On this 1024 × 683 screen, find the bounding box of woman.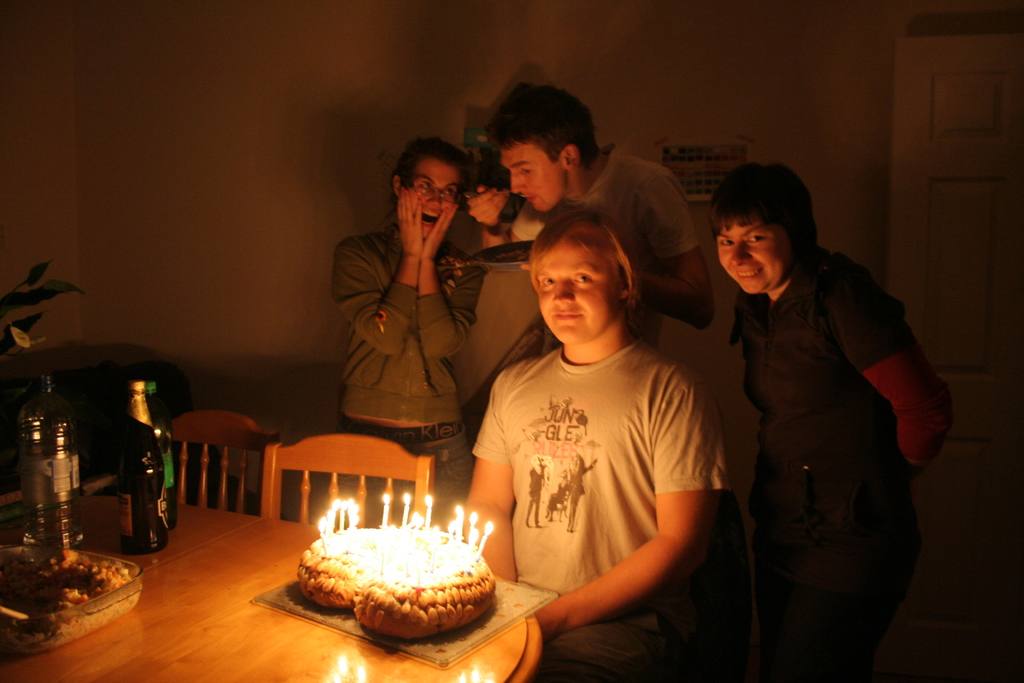
Bounding box: [left=705, top=160, right=952, bottom=681].
